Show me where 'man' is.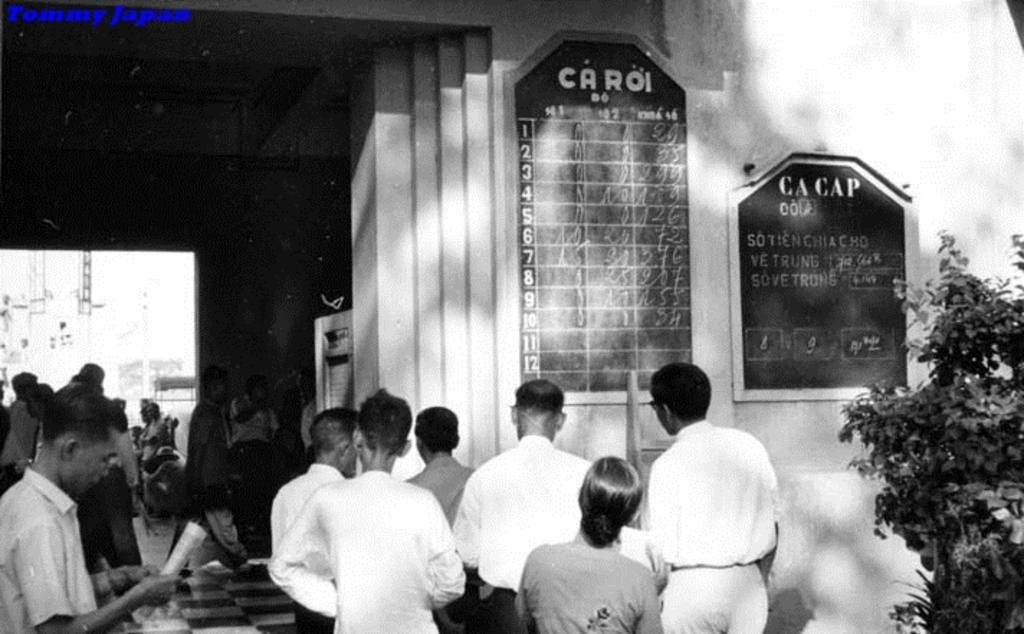
'man' is at (left=167, top=367, right=256, bottom=575).
